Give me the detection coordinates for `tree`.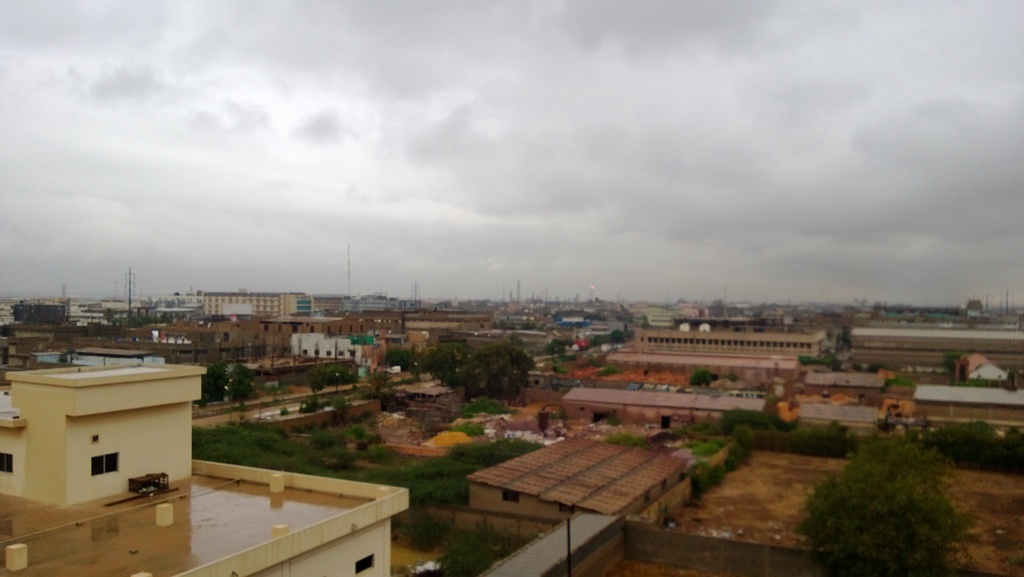
[x1=308, y1=367, x2=324, y2=397].
